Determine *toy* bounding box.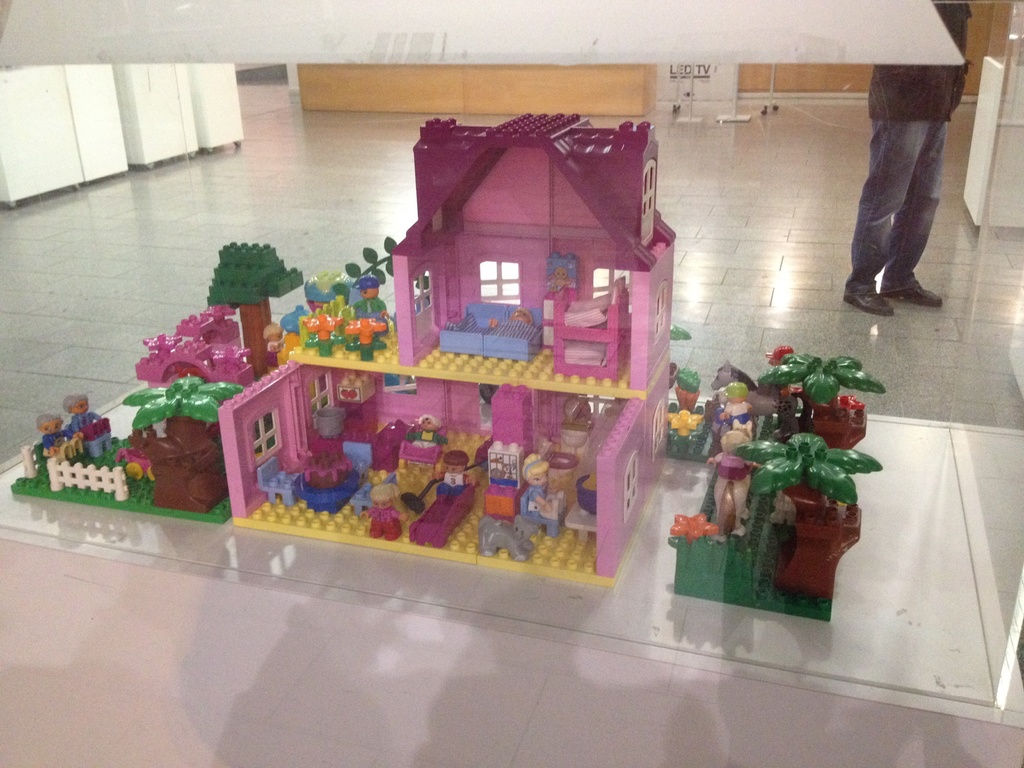
Determined: 401,468,438,519.
